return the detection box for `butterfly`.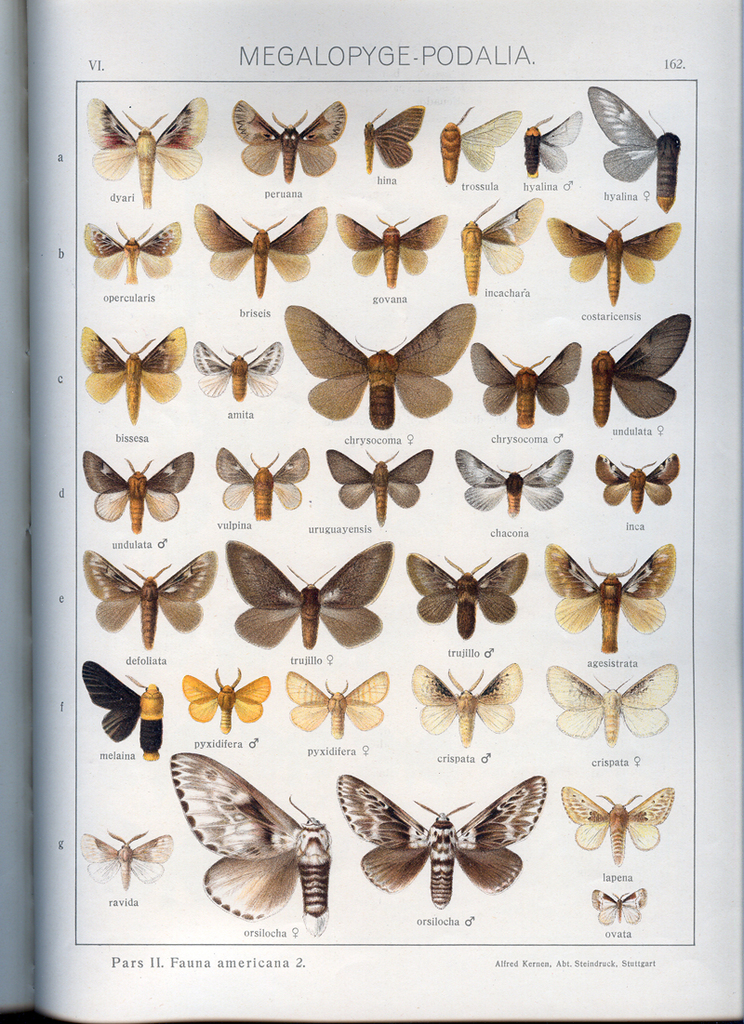
bbox=[76, 658, 163, 765].
